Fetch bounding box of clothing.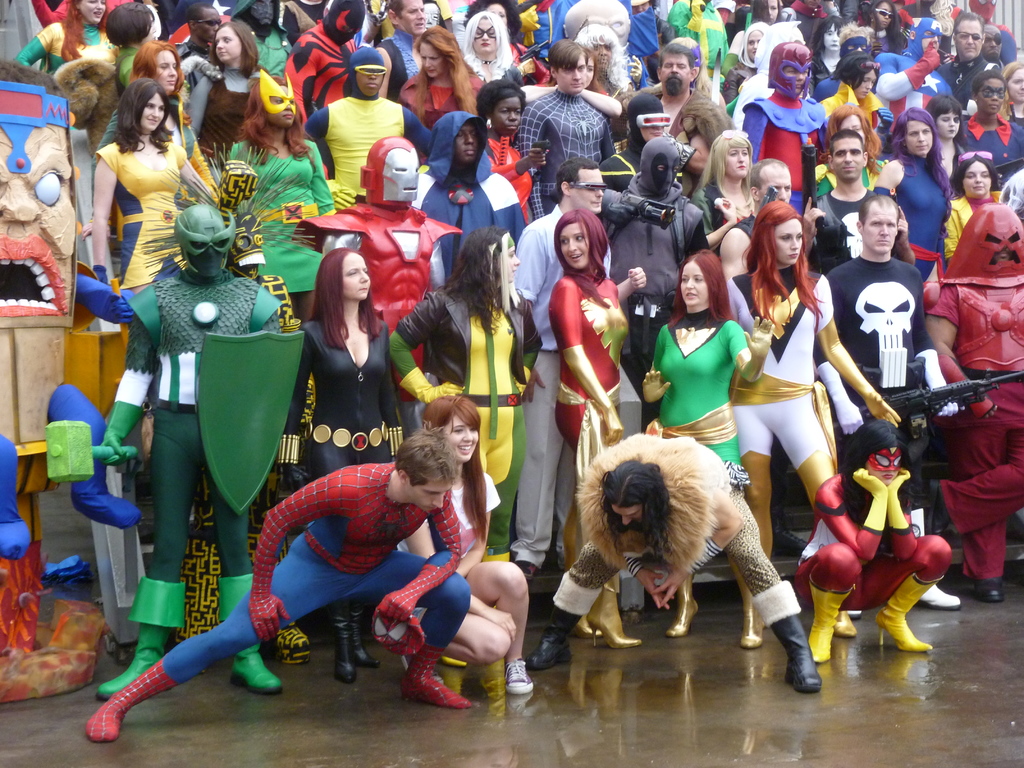
Bbox: l=523, t=203, r=563, b=354.
